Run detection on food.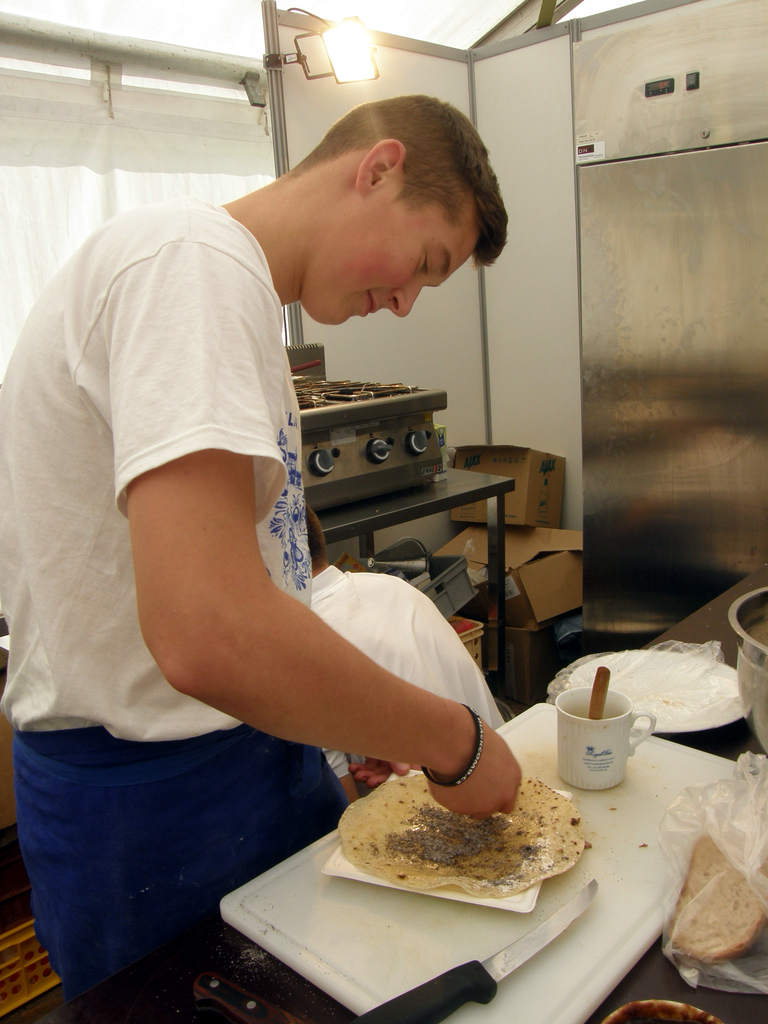
Result: box(445, 615, 473, 638).
